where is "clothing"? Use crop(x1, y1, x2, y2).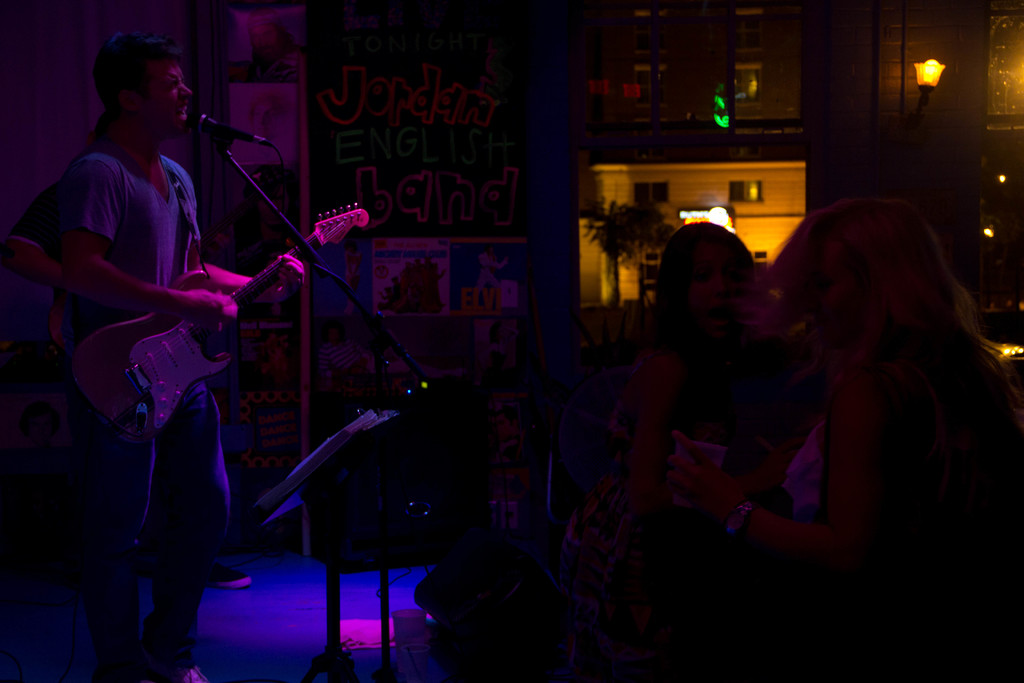
crop(476, 254, 507, 293).
